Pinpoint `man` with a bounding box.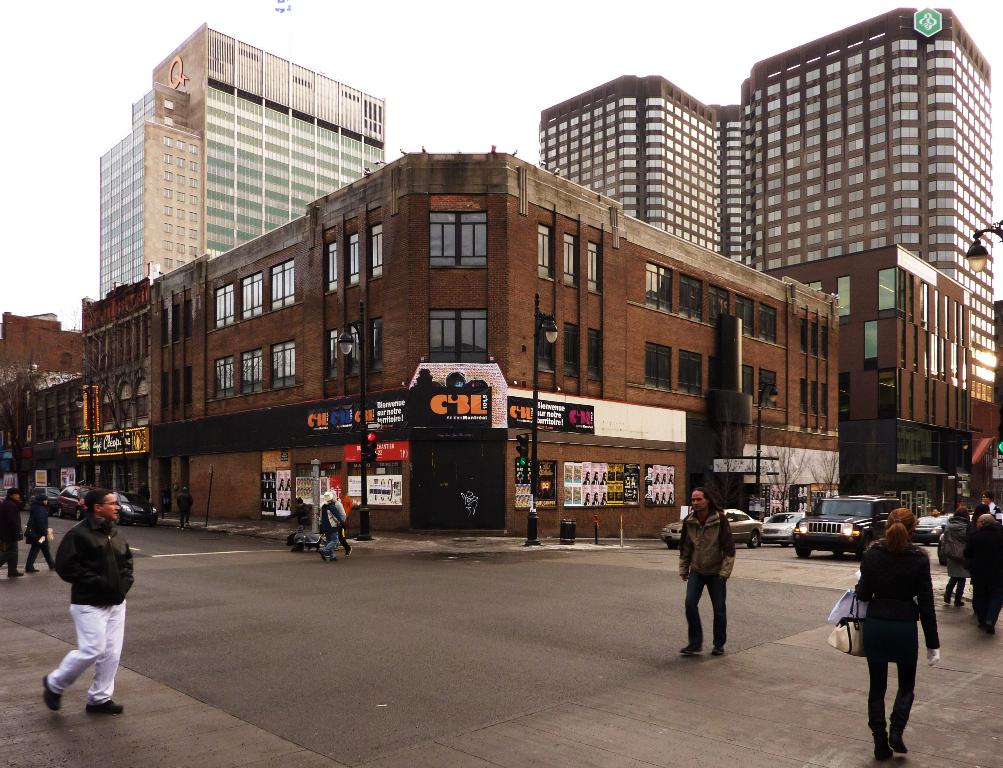
679, 488, 732, 661.
